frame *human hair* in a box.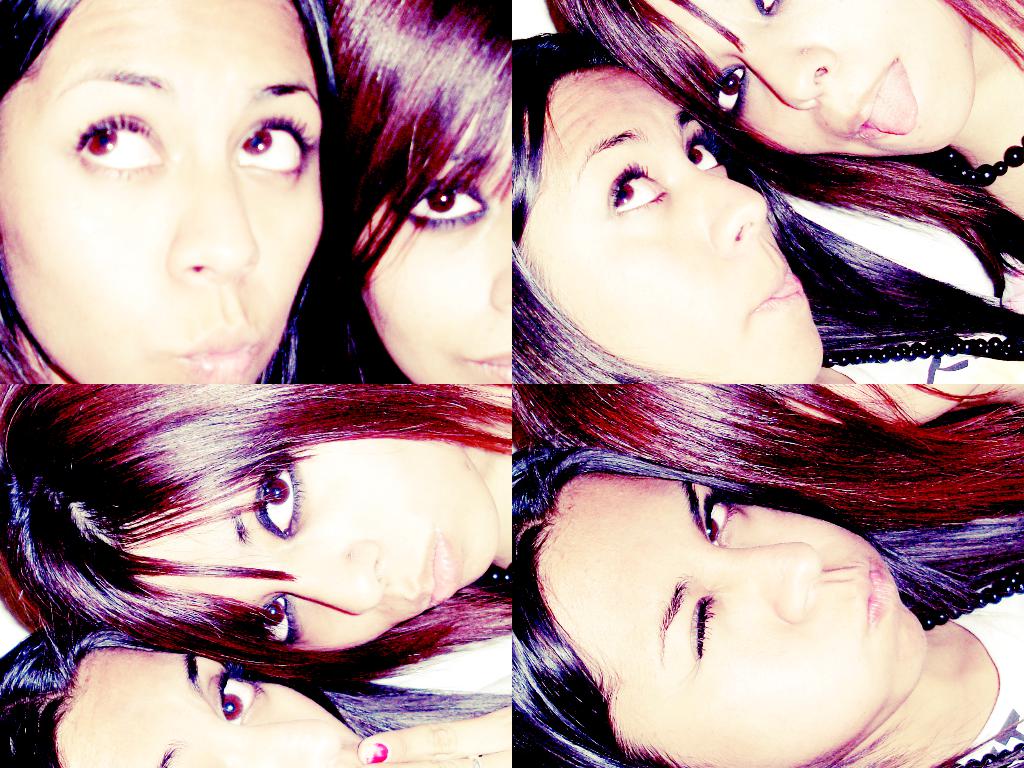
pyautogui.locateOnScreen(0, 0, 337, 388).
